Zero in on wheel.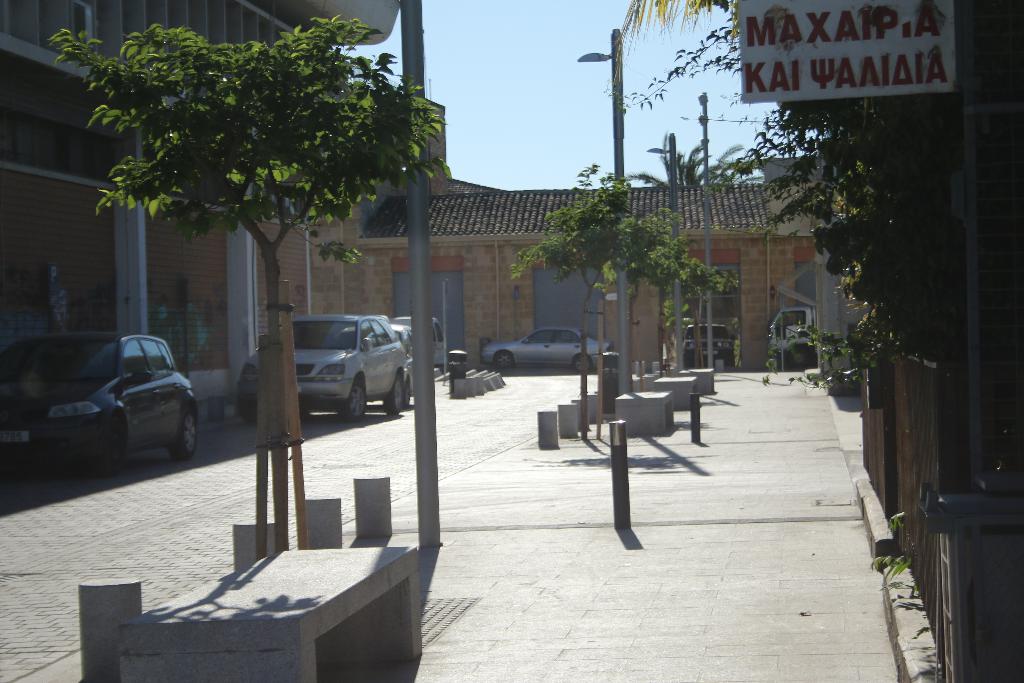
Zeroed in: bbox=(98, 423, 127, 472).
